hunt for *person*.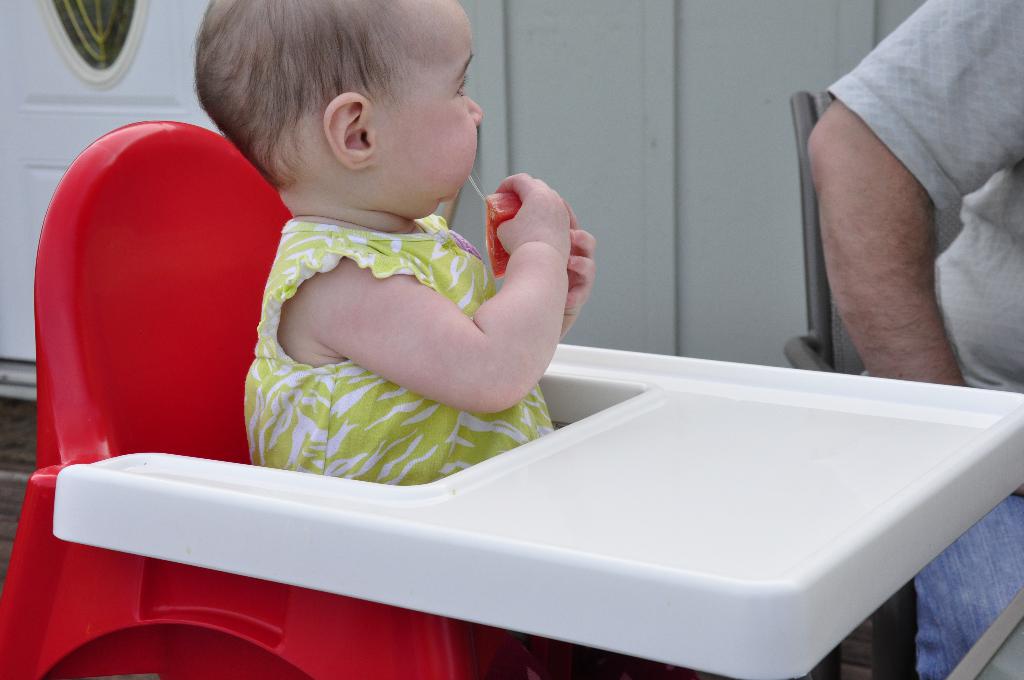
Hunted down at box=[807, 0, 1023, 679].
